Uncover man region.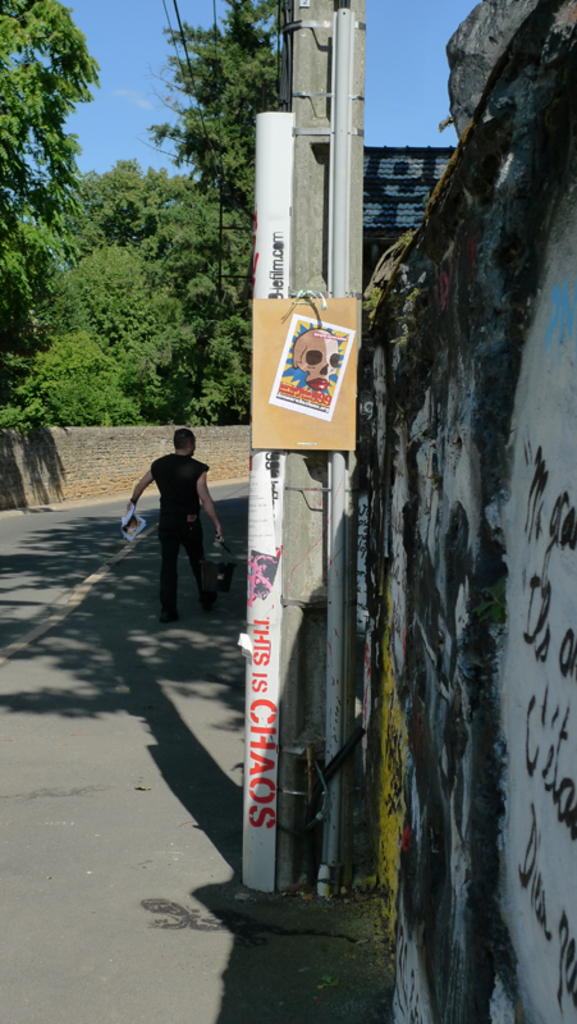
Uncovered: Rect(124, 424, 226, 630).
